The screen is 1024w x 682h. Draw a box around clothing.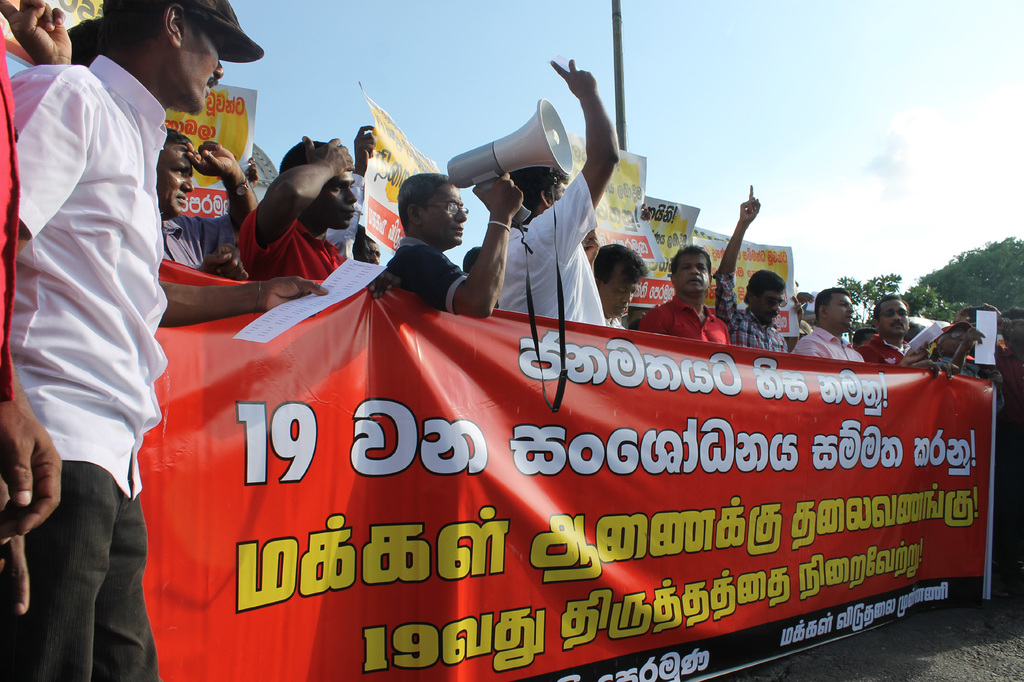
Rect(950, 348, 1004, 414).
